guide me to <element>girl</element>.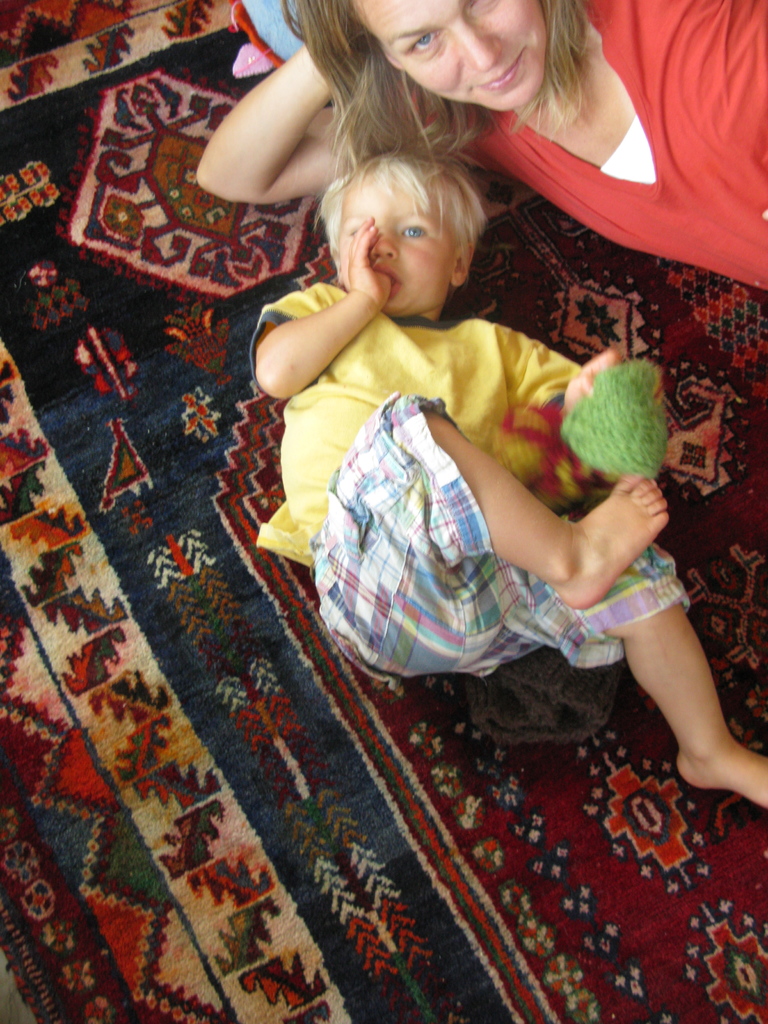
Guidance: [x1=189, y1=0, x2=767, y2=273].
